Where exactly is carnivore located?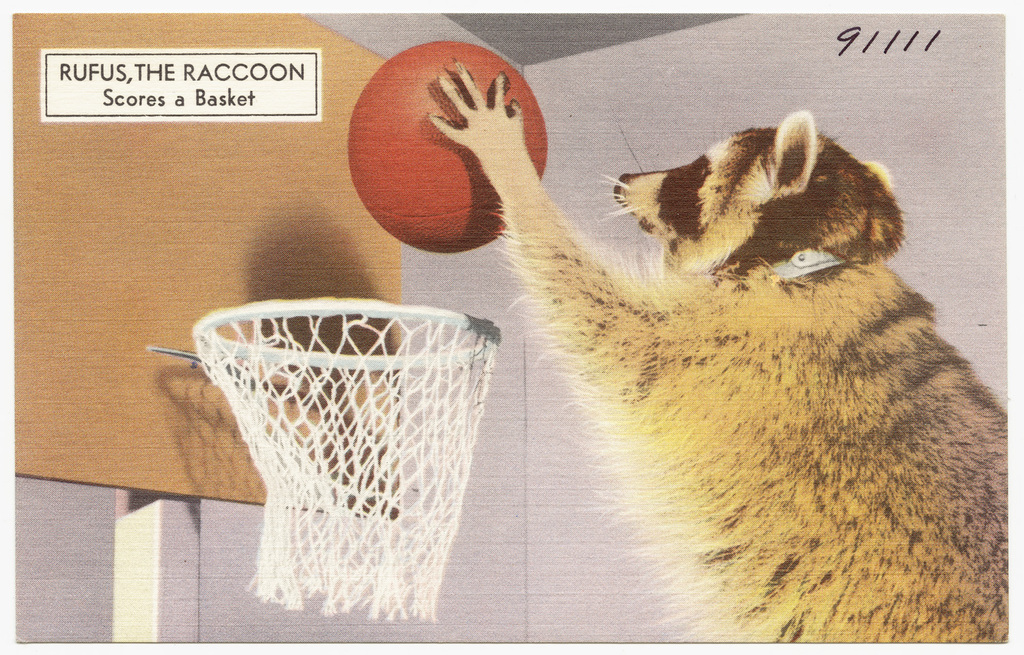
Its bounding box is bbox=(424, 65, 1023, 639).
